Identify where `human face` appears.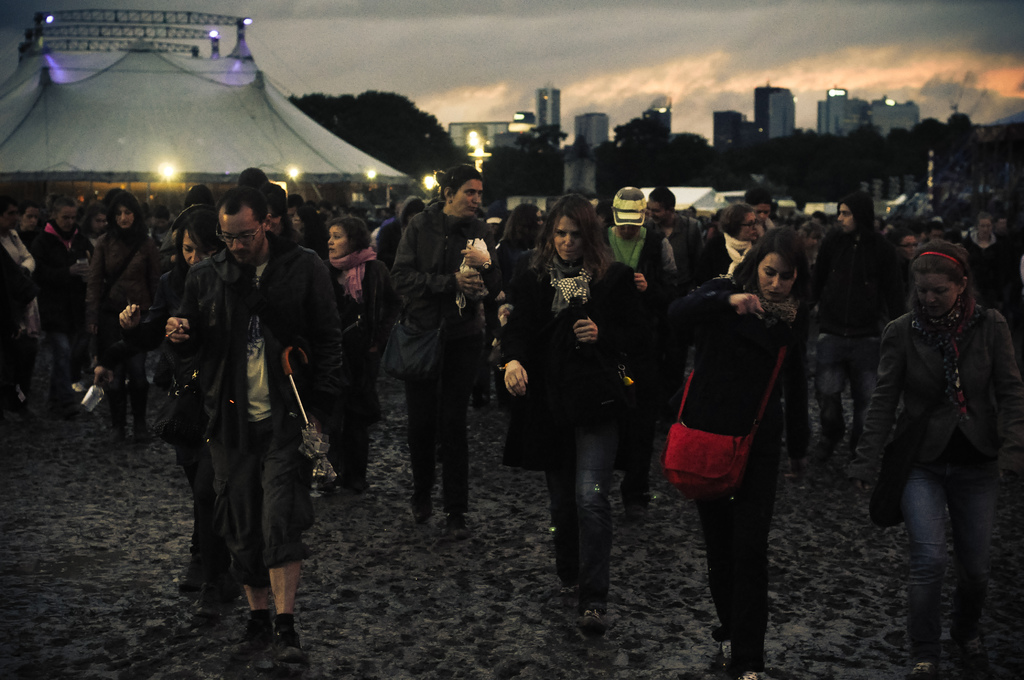
Appears at bbox=(977, 219, 995, 234).
